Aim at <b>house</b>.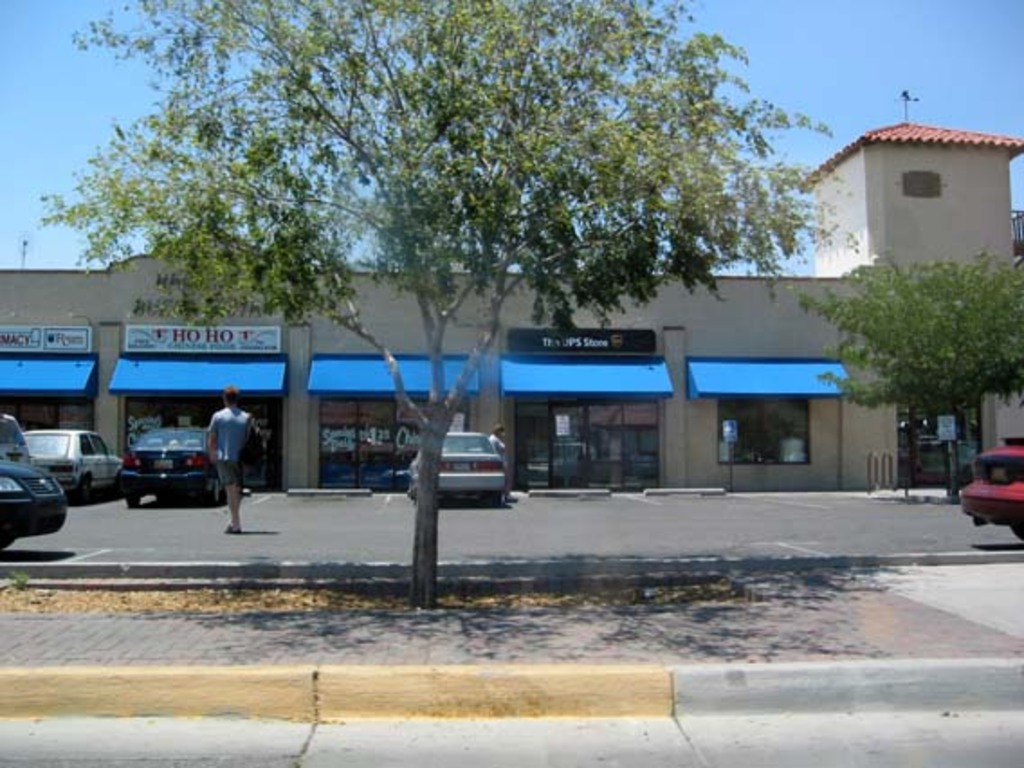
Aimed at BBox(0, 119, 1022, 499).
